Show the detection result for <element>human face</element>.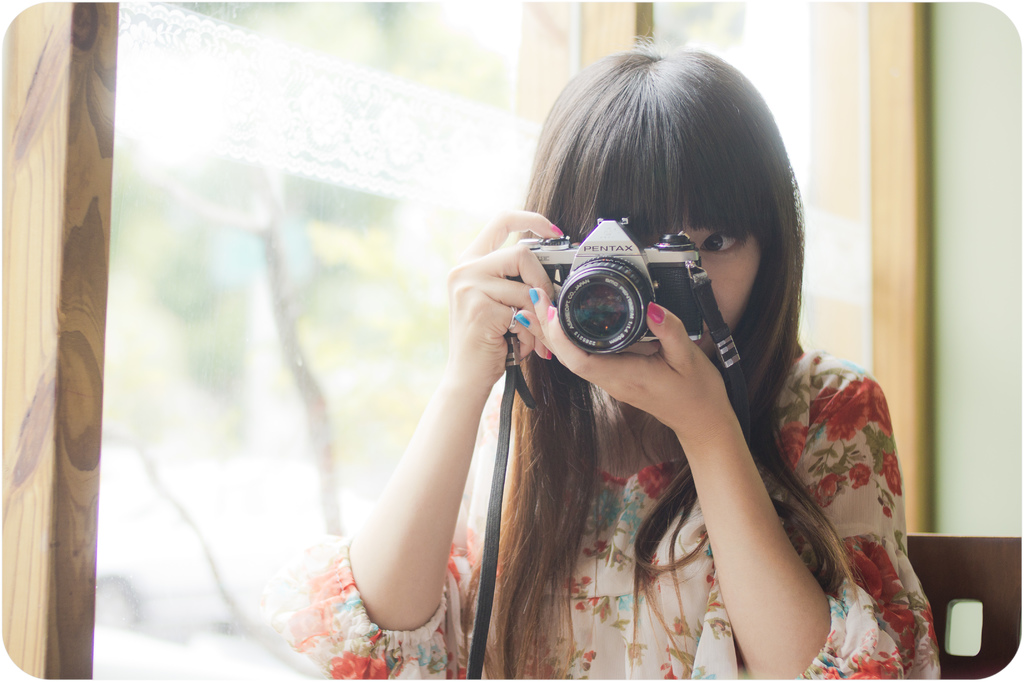
BBox(645, 204, 760, 356).
